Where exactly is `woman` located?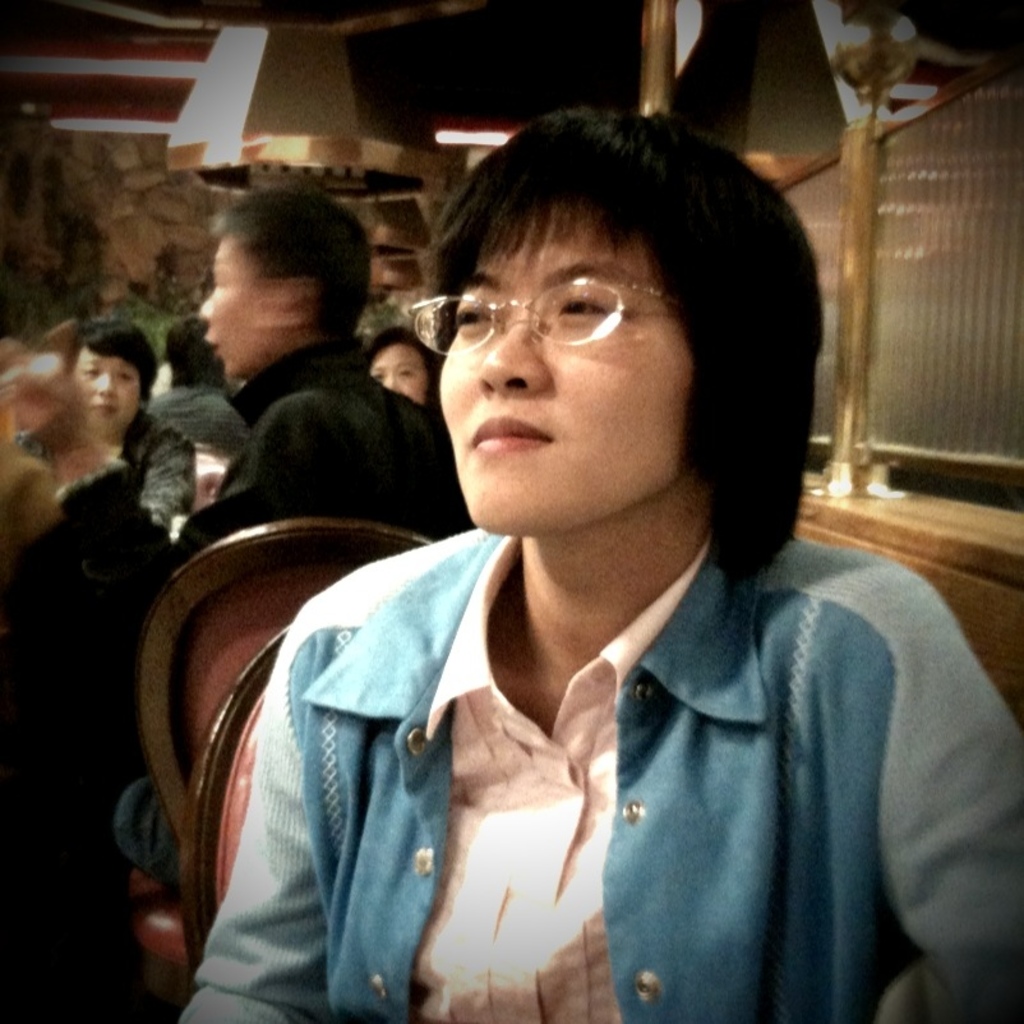
Its bounding box is bbox=[363, 308, 453, 407].
